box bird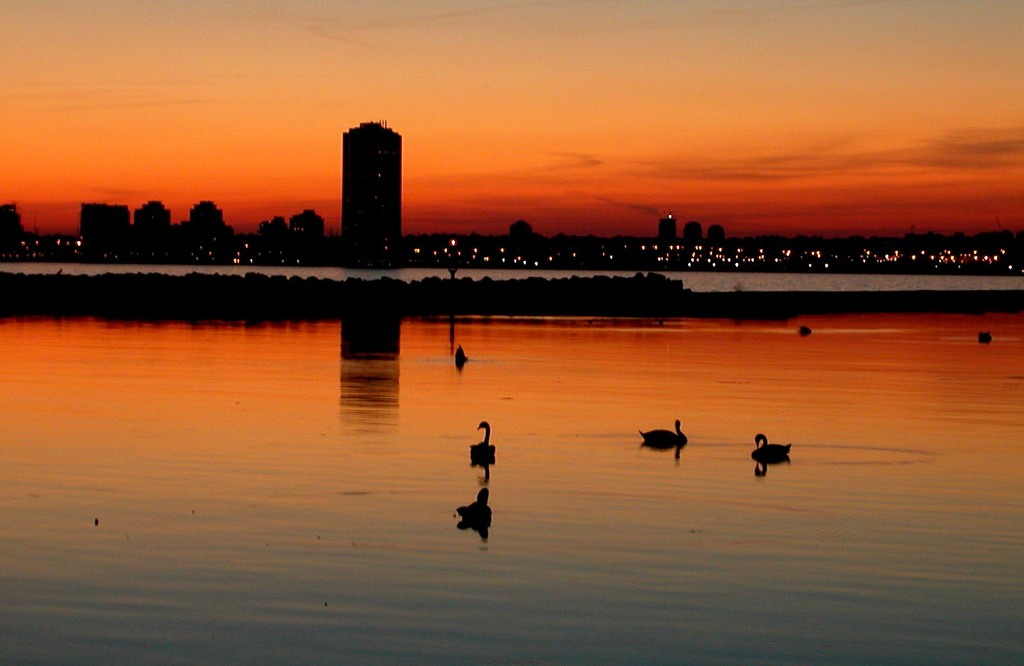
box=[468, 418, 497, 465]
